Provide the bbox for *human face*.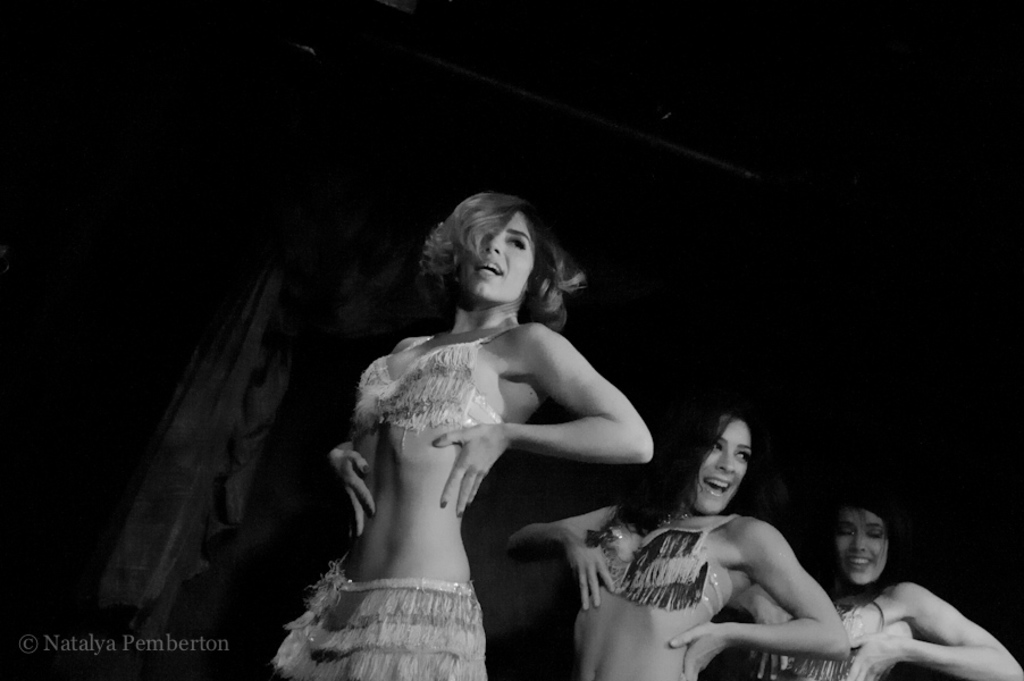
pyautogui.locateOnScreen(832, 511, 891, 589).
